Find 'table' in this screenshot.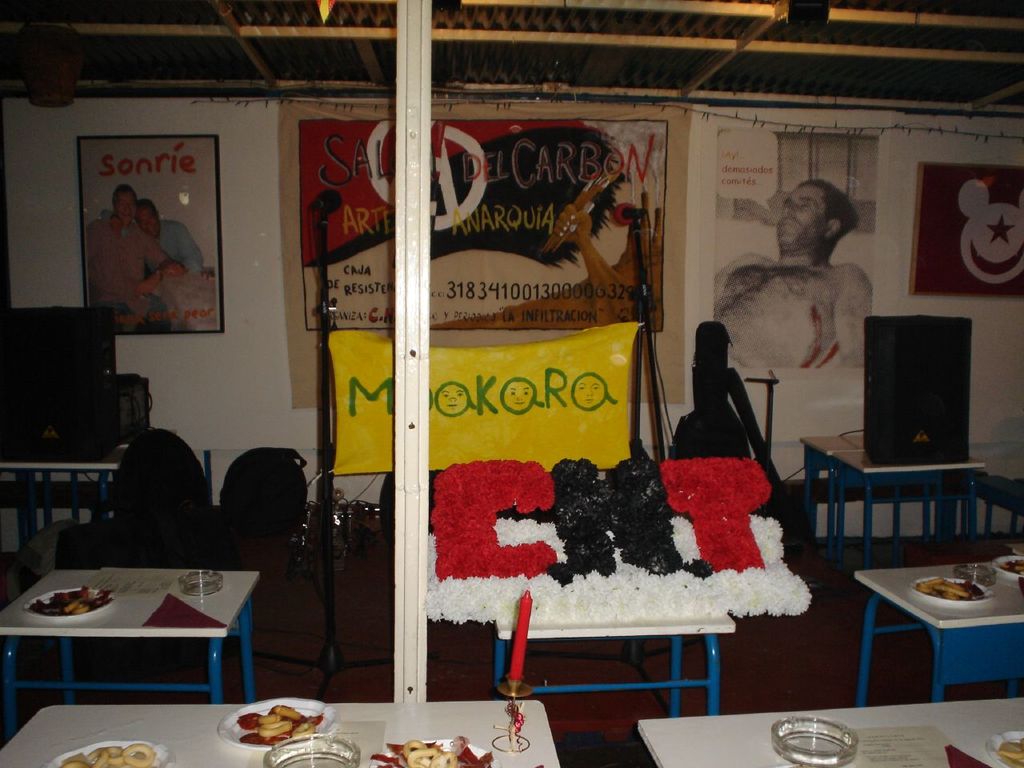
The bounding box for 'table' is <region>803, 431, 979, 571</region>.
